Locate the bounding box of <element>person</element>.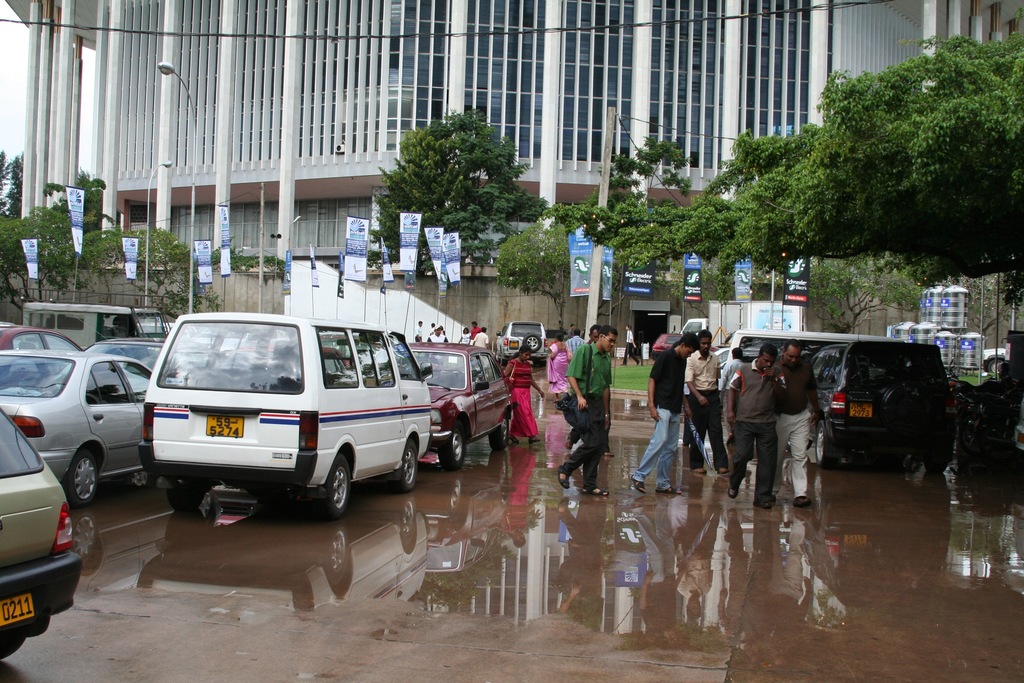
Bounding box: pyautogui.locateOnScreen(504, 343, 543, 441).
